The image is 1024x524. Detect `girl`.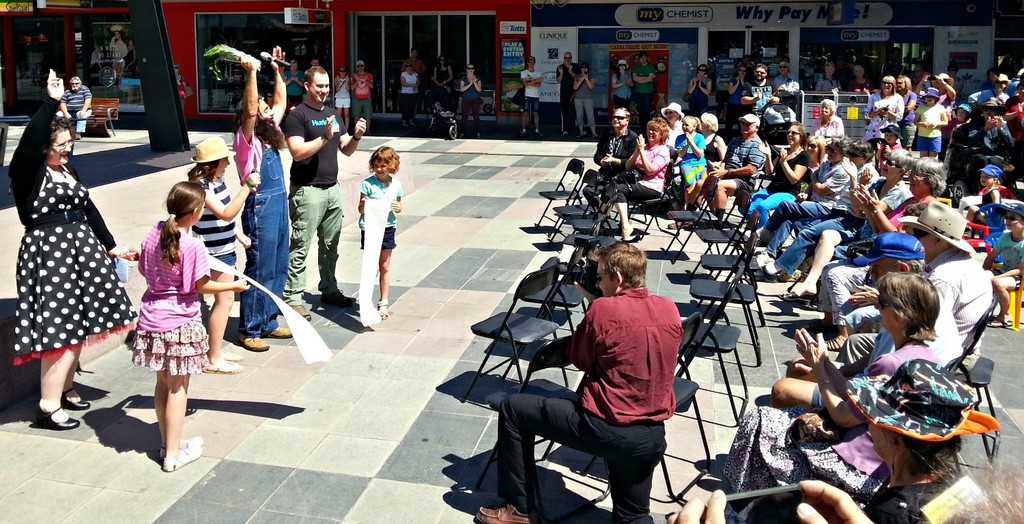
Detection: BBox(185, 137, 248, 378).
